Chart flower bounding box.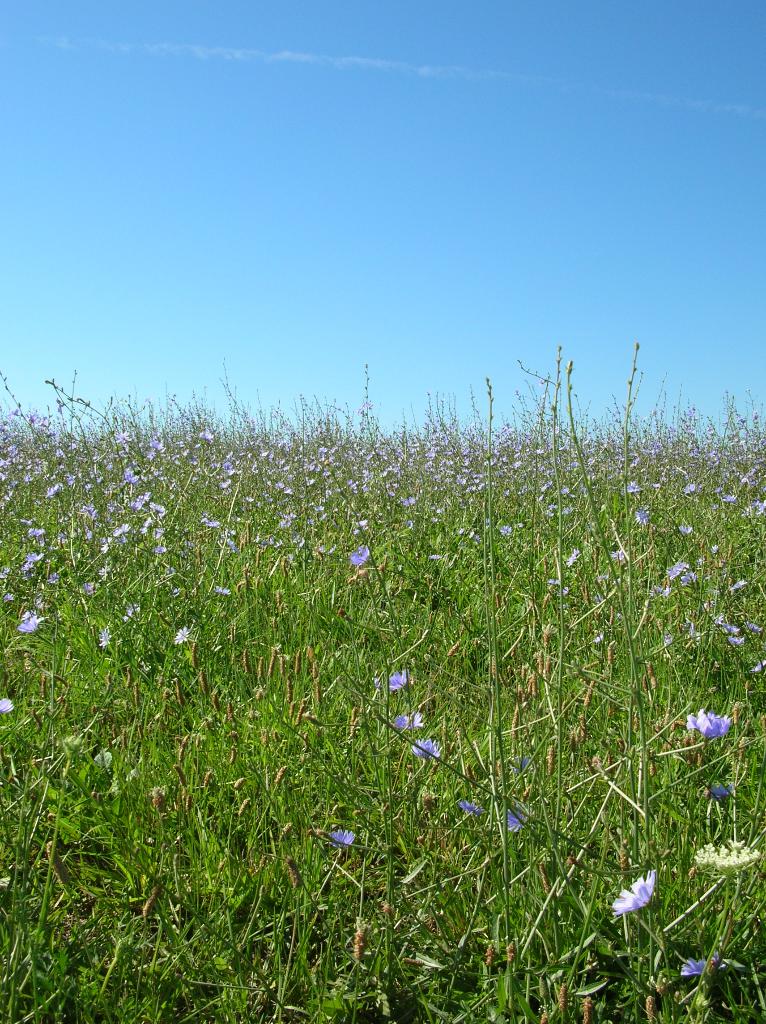
Charted: {"left": 15, "top": 608, "right": 45, "bottom": 634}.
